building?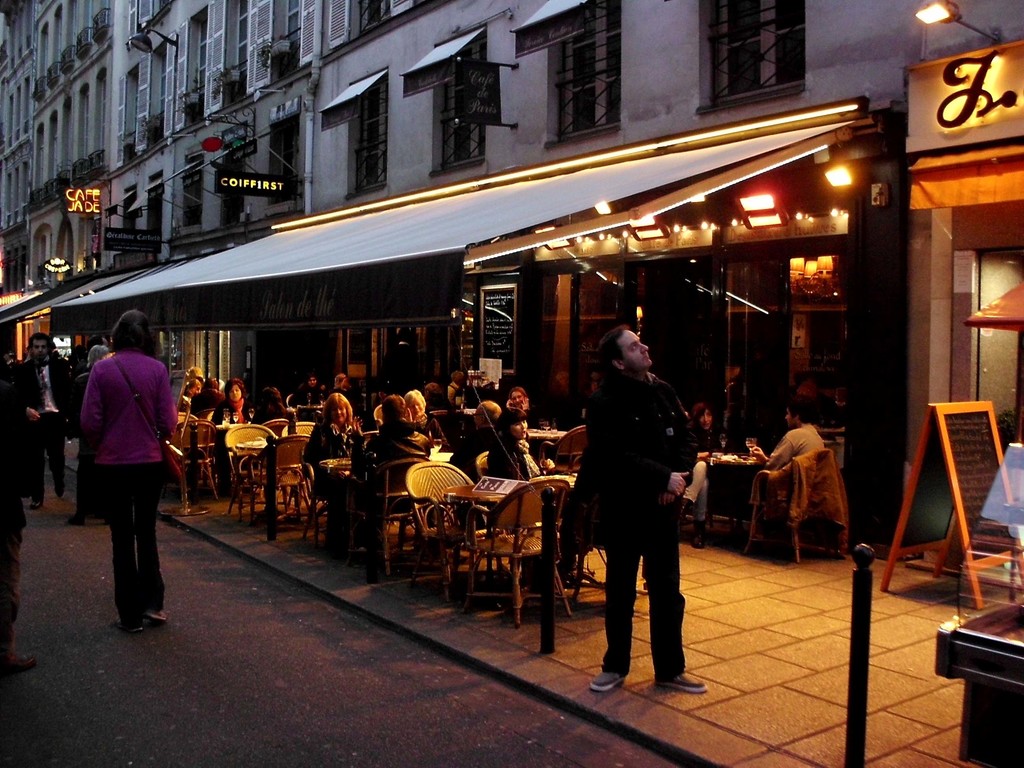
detection(0, 0, 31, 299)
